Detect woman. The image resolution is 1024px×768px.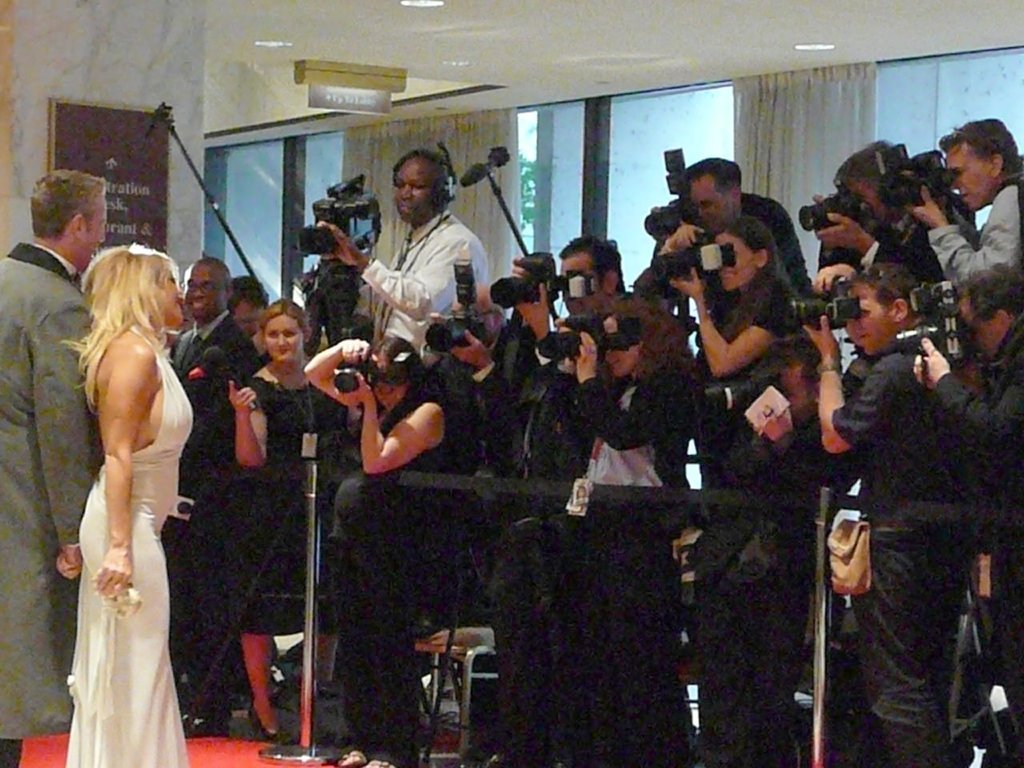
(x1=527, y1=296, x2=698, y2=767).
